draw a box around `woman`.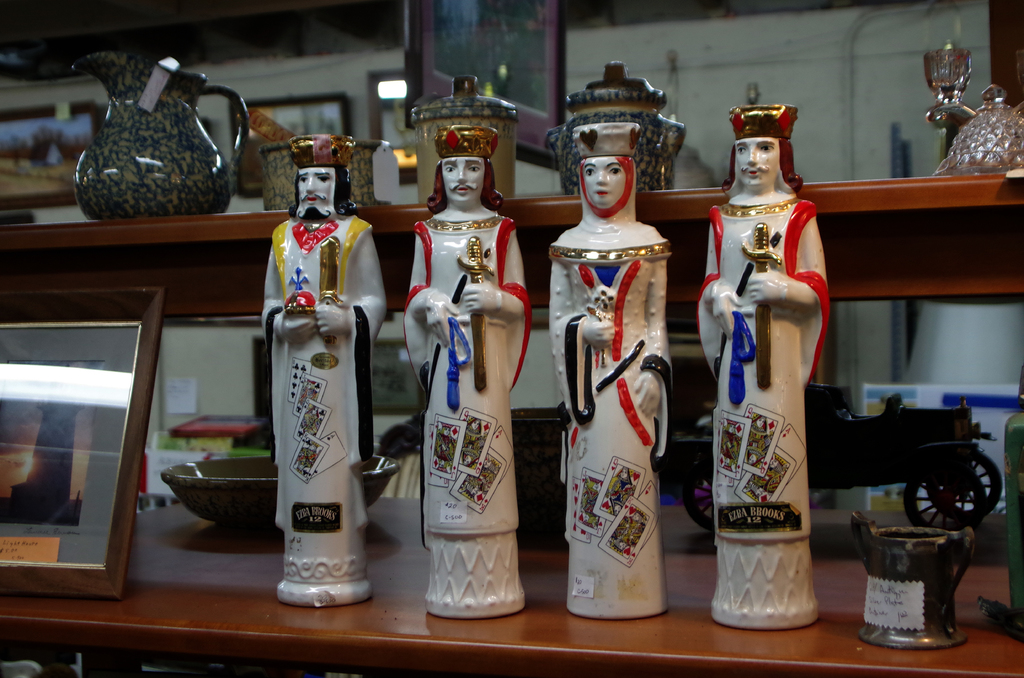
(left=740, top=437, right=769, bottom=471).
